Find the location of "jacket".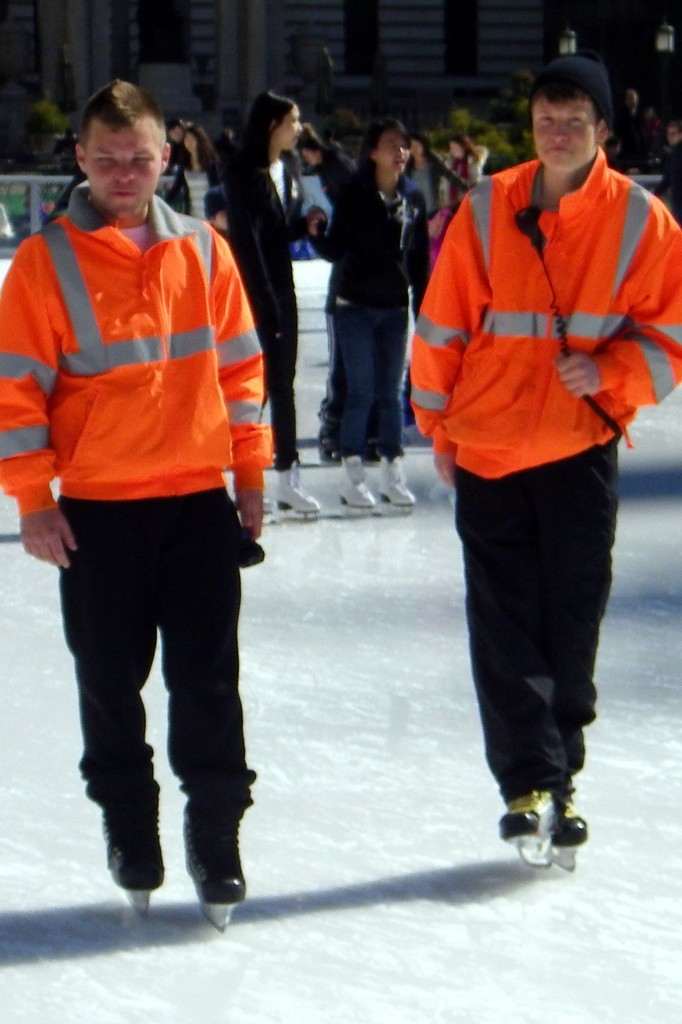
Location: box(395, 26, 666, 511).
